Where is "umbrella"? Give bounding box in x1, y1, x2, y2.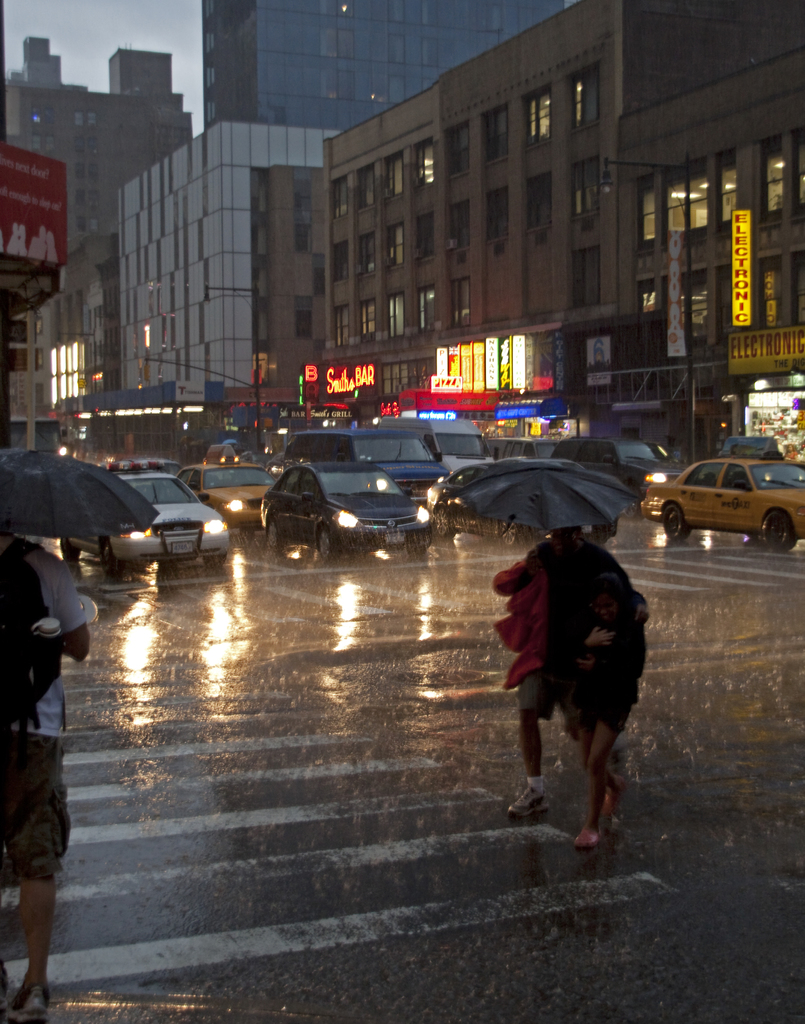
457, 464, 637, 531.
